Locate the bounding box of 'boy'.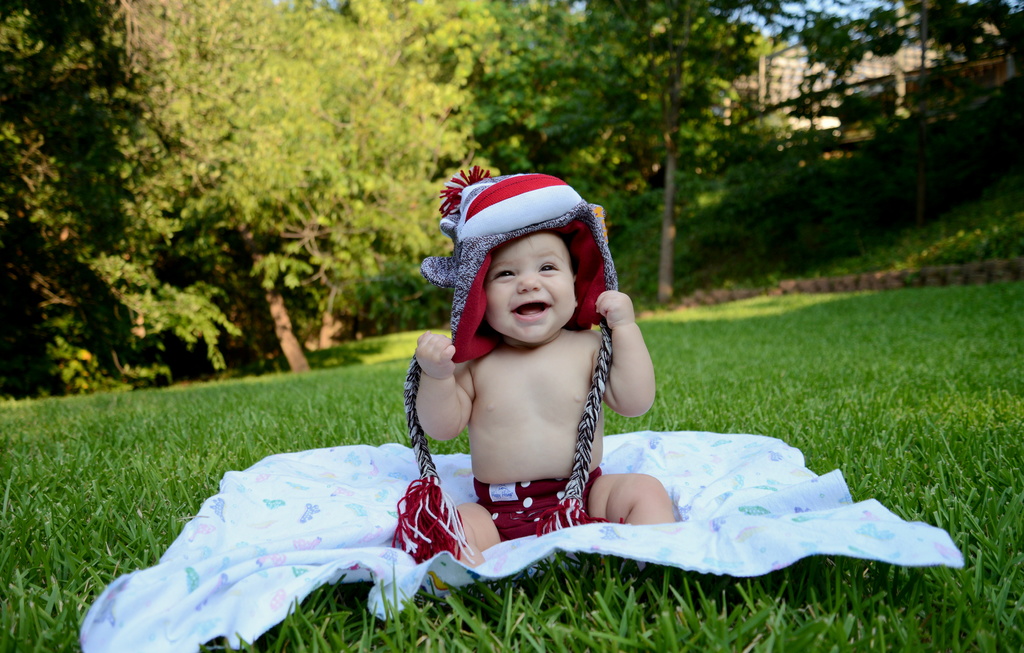
Bounding box: BBox(393, 174, 661, 583).
